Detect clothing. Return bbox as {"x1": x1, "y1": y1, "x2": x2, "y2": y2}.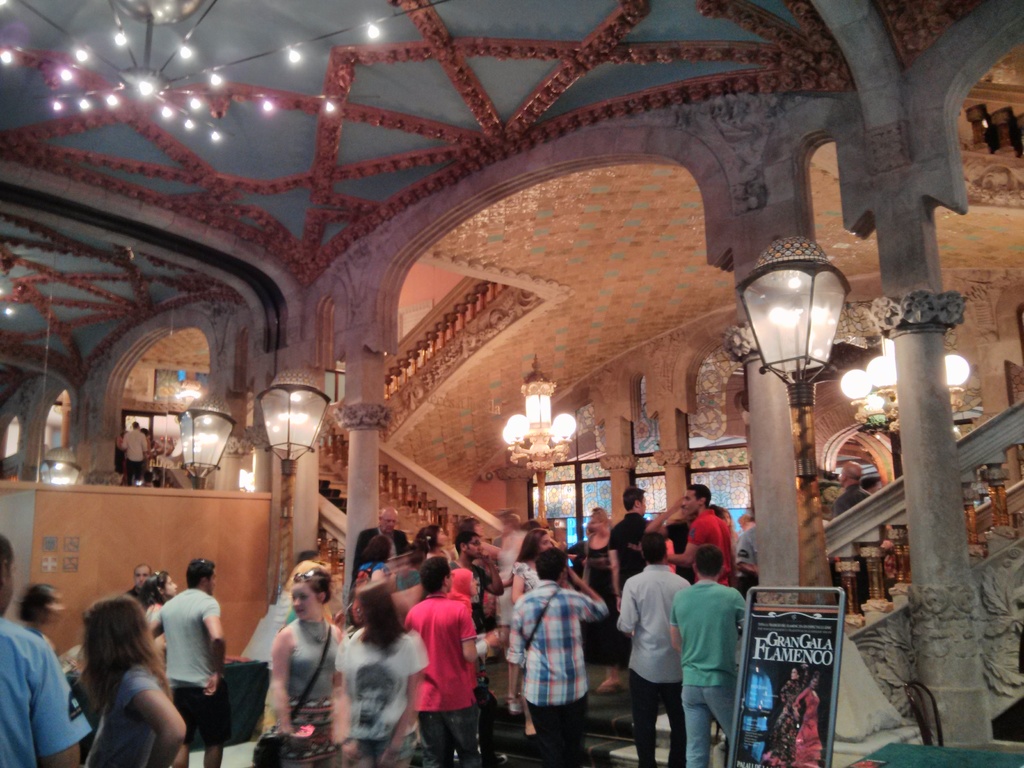
{"x1": 794, "y1": 688, "x2": 821, "y2": 767}.
